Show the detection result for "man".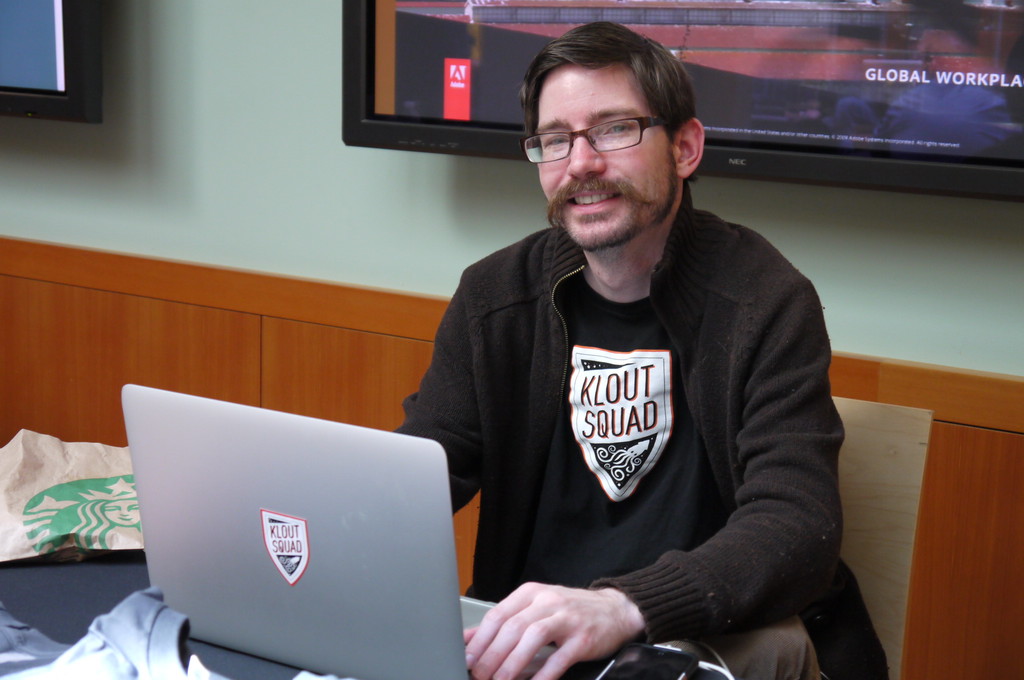
box=[403, 26, 854, 656].
